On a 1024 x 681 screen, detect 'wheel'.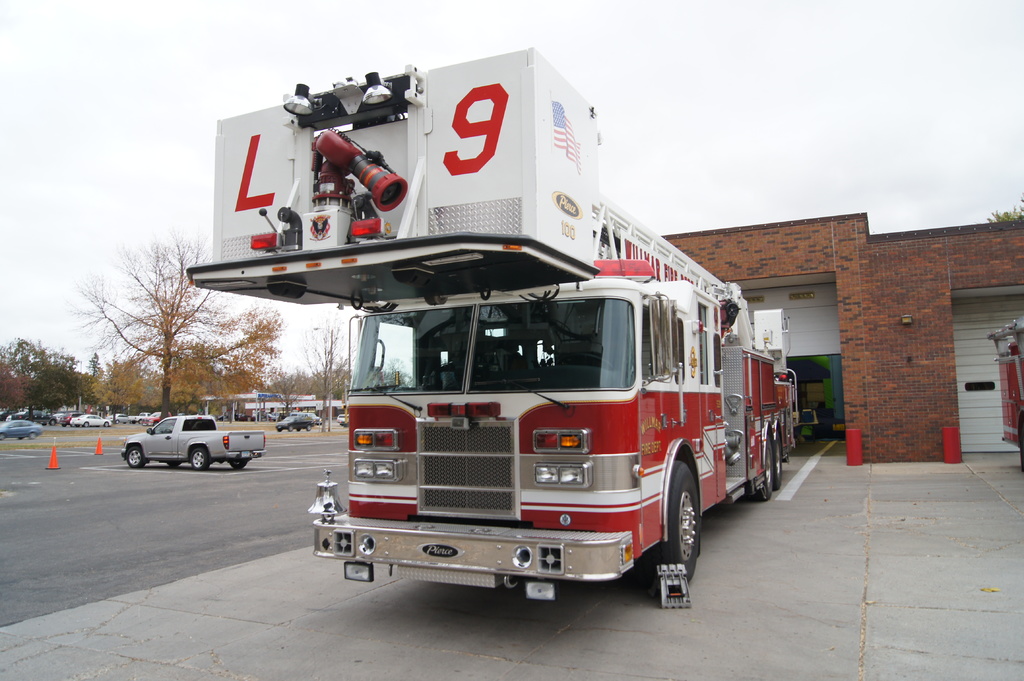
bbox=(127, 447, 143, 467).
